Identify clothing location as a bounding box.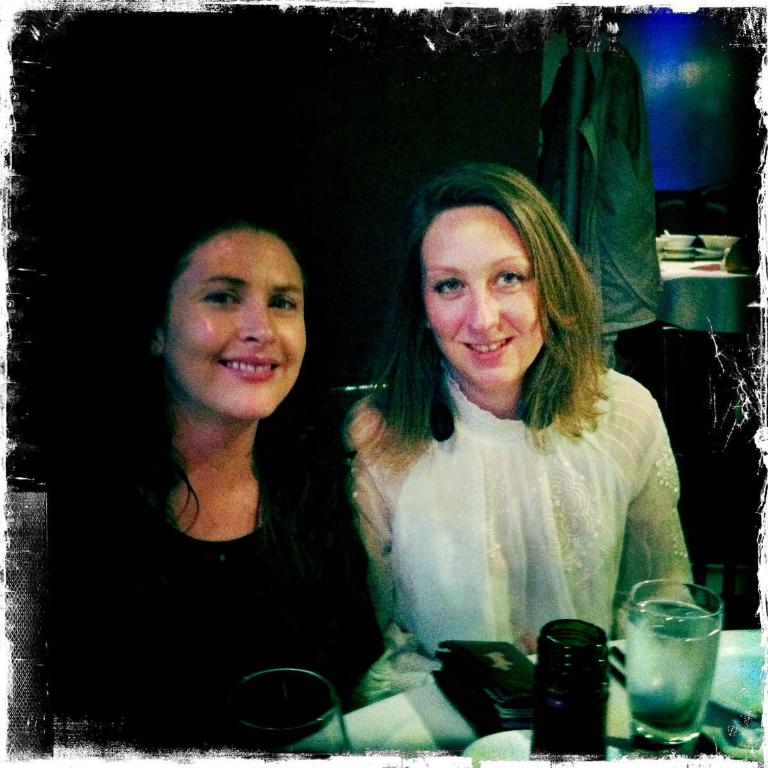
detection(335, 346, 696, 692).
